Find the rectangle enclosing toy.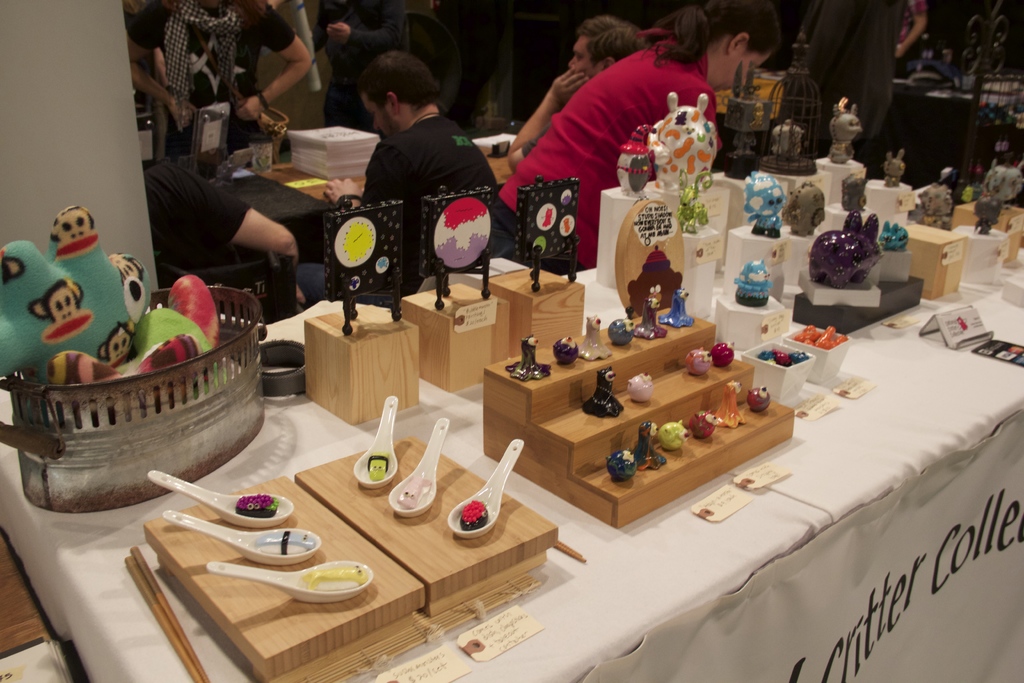
box=[714, 342, 738, 368].
